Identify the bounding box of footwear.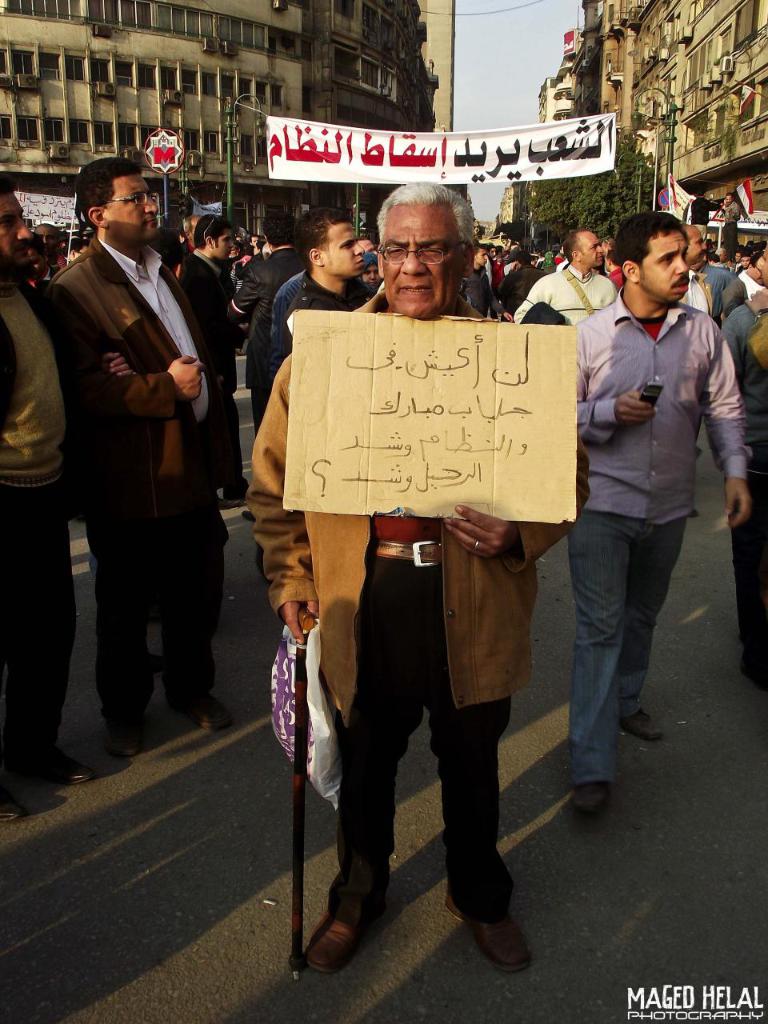
locate(567, 782, 613, 814).
